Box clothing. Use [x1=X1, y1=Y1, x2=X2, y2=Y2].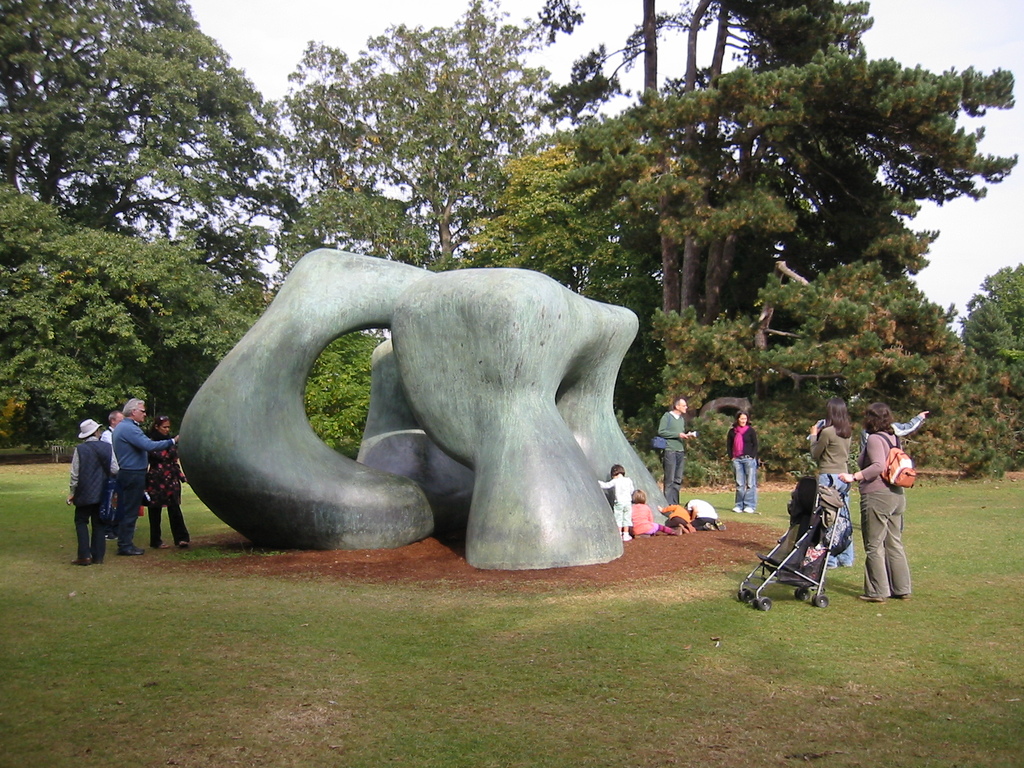
[x1=808, y1=425, x2=851, y2=568].
